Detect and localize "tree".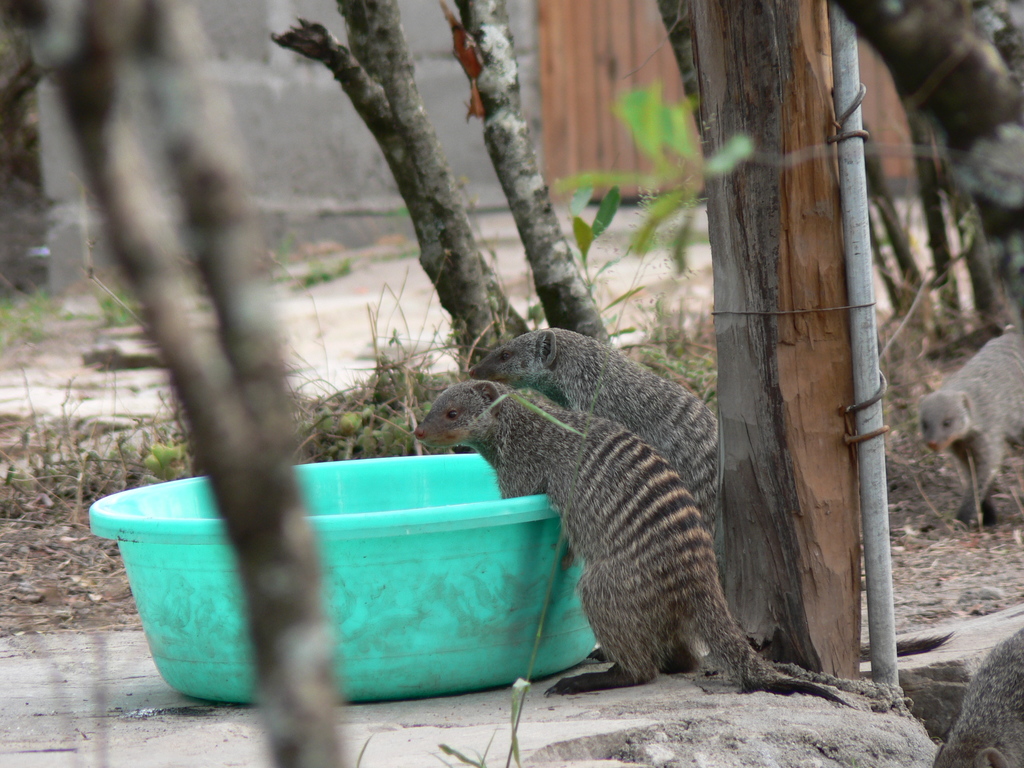
Localized at x1=270 y1=0 x2=613 y2=371.
